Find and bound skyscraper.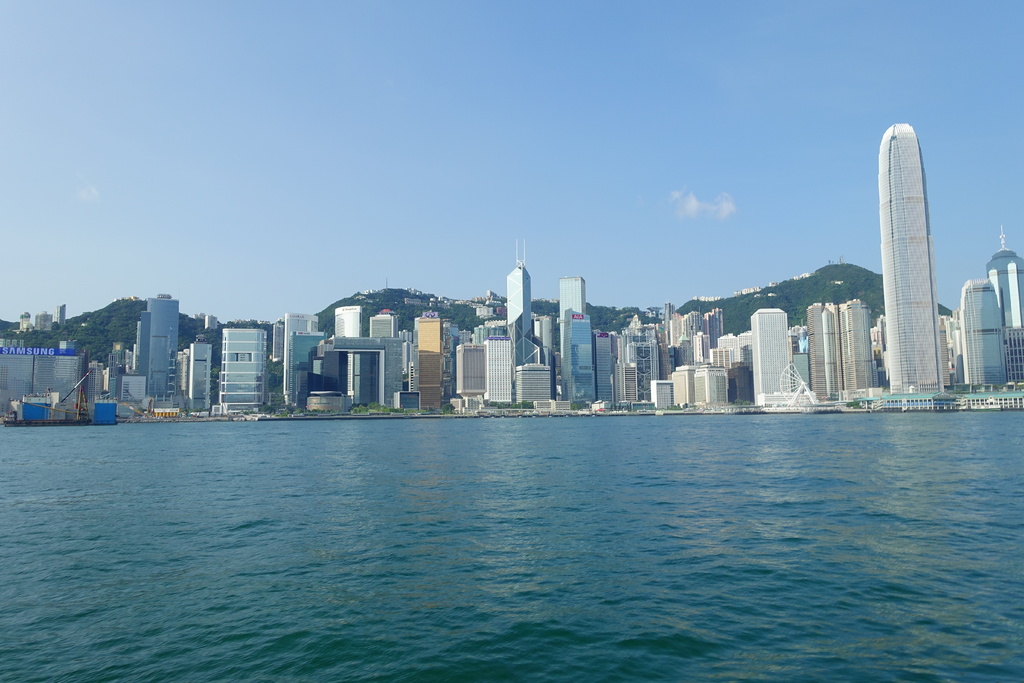
Bound: {"left": 954, "top": 277, "right": 1009, "bottom": 395}.
